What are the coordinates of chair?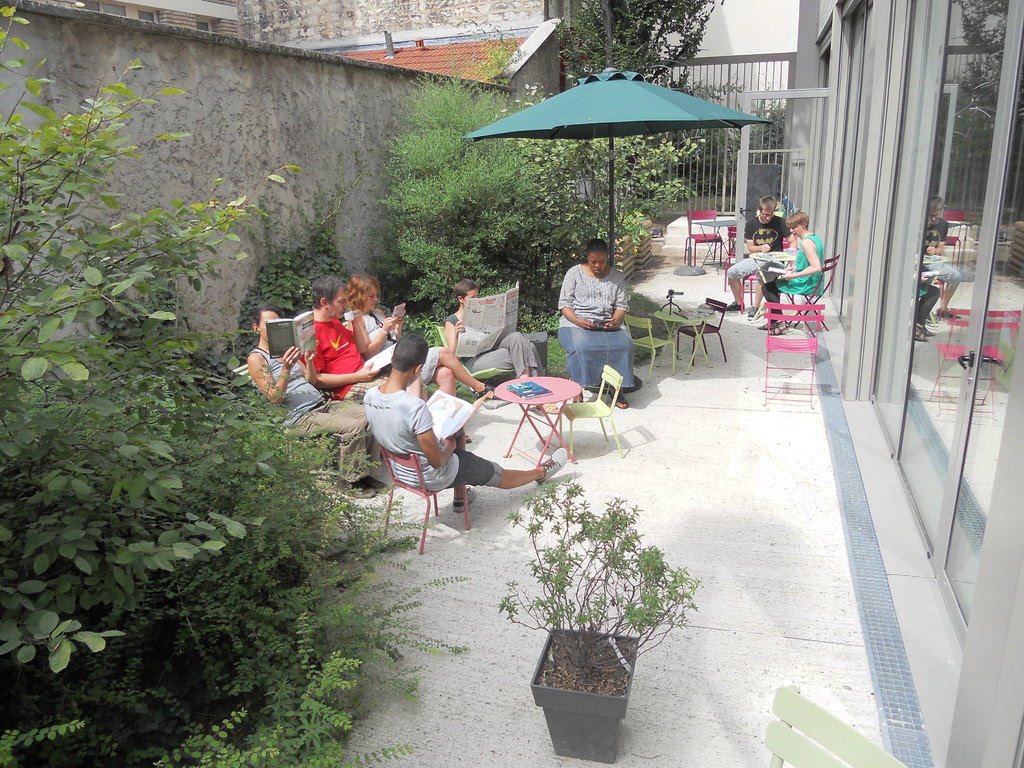
x1=724, y1=222, x2=737, y2=289.
